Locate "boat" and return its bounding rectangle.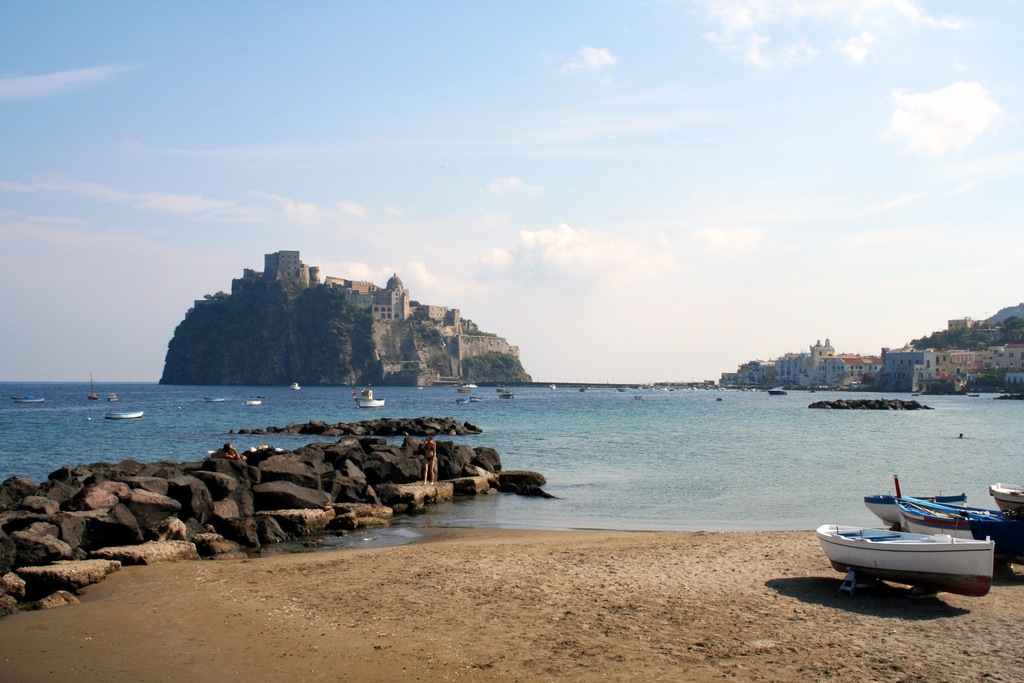
box=[466, 397, 480, 399].
